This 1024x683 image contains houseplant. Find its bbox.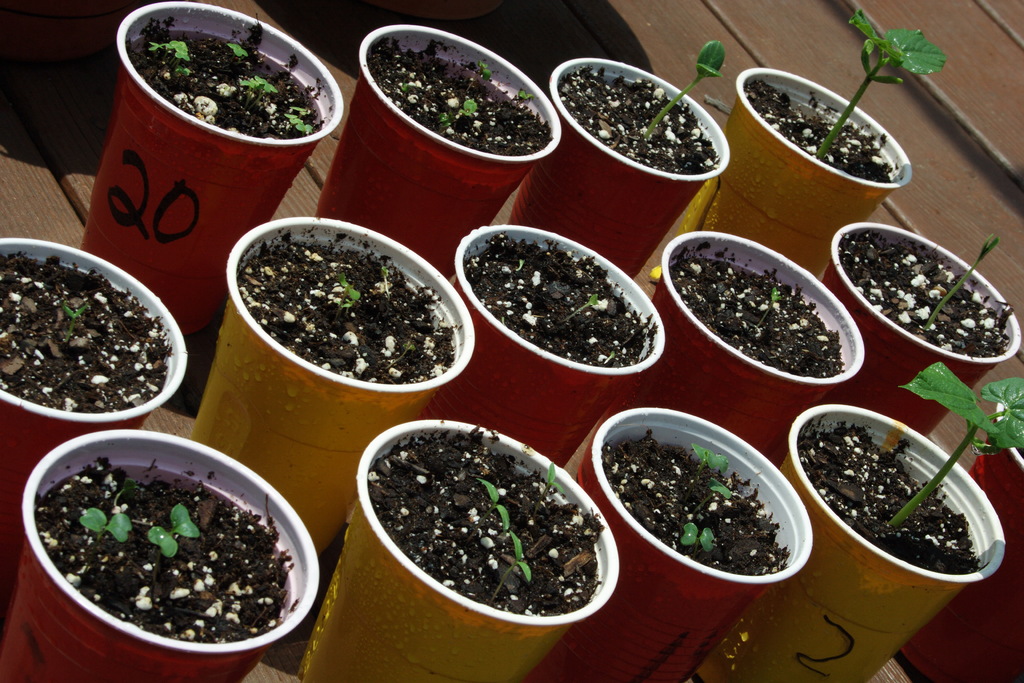
[left=505, top=34, right=730, bottom=278].
